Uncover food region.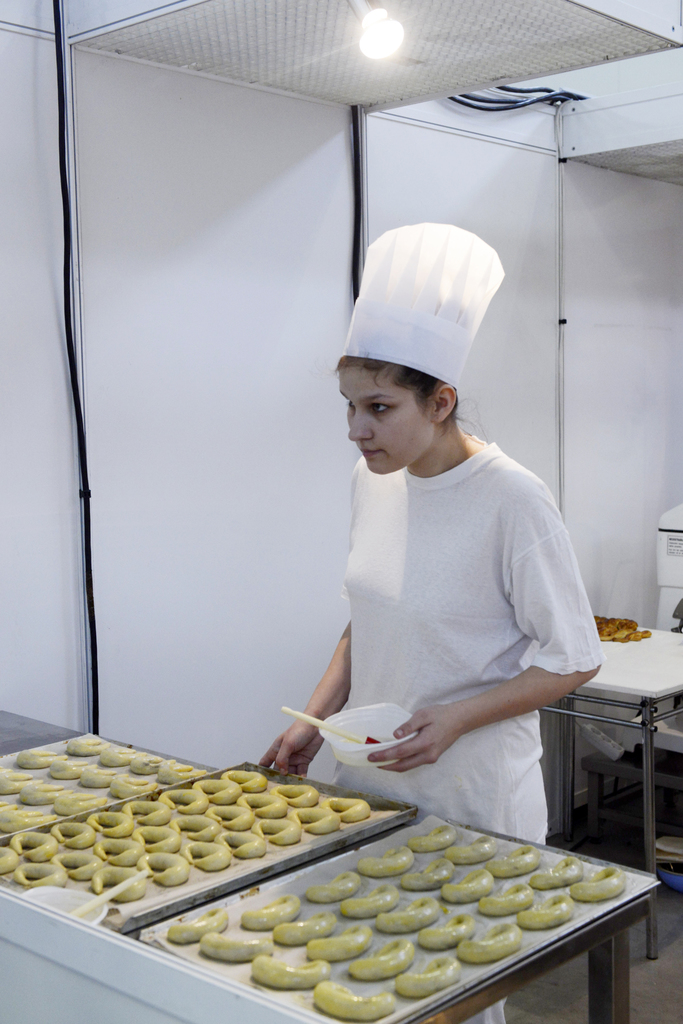
Uncovered: (489,845,542,876).
